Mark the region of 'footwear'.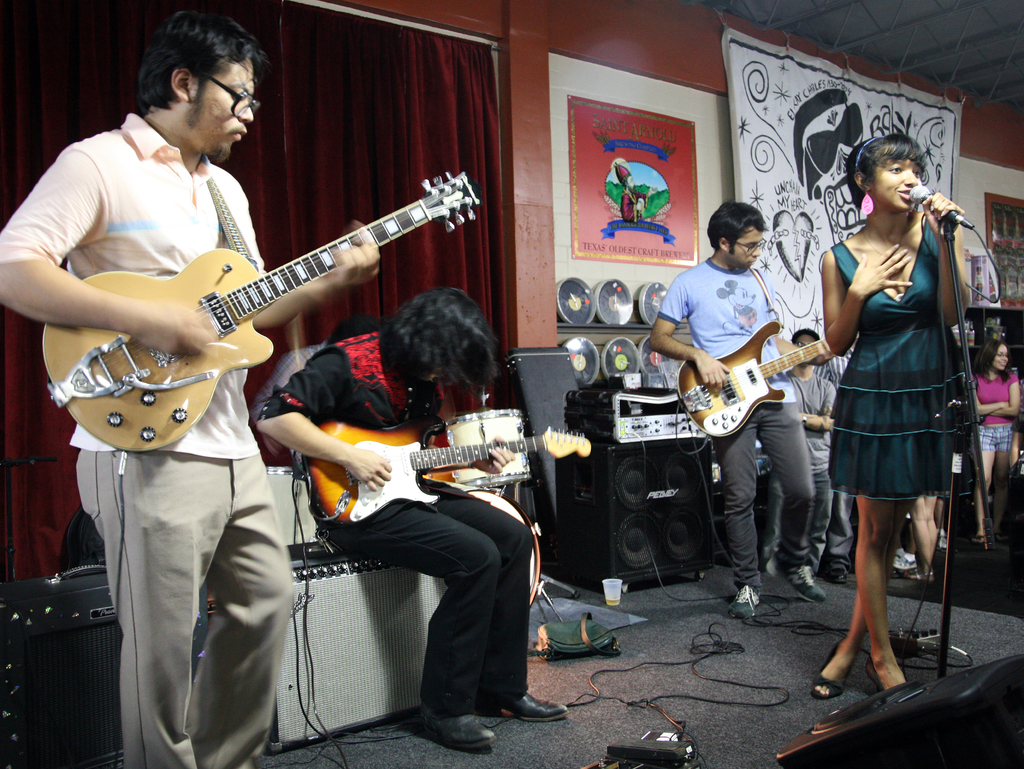
Region: select_region(727, 585, 759, 617).
